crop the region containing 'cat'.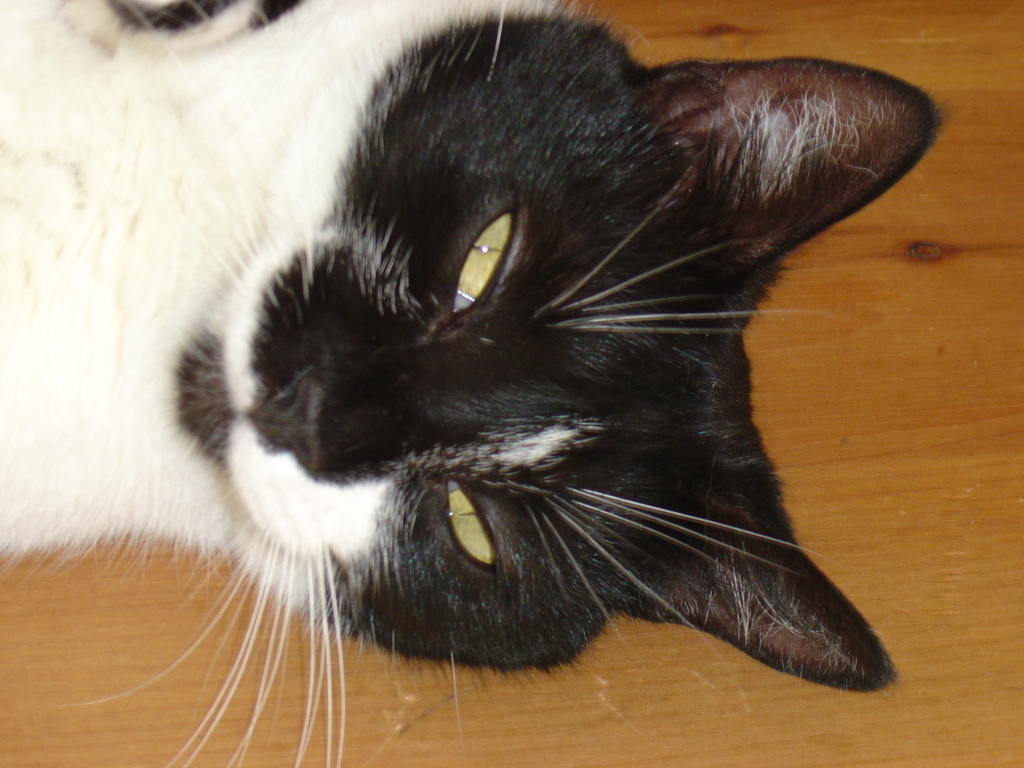
Crop region: bbox=[0, 0, 959, 767].
